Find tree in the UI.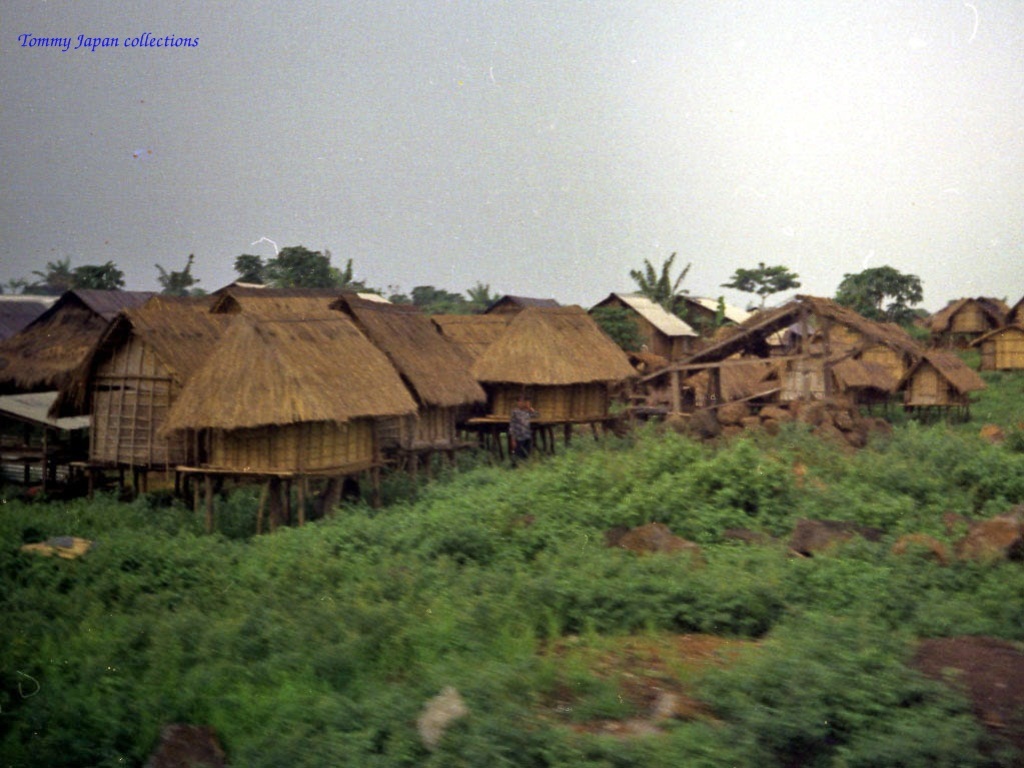
UI element at bbox=[831, 262, 918, 336].
